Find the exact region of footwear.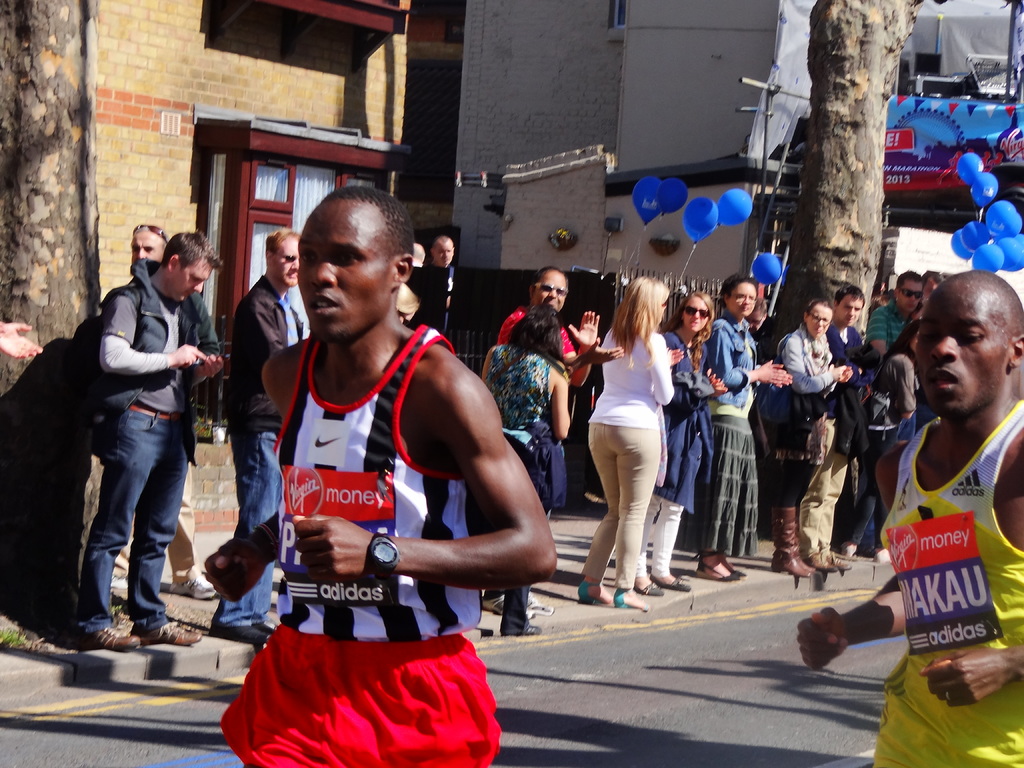
Exact region: box(141, 623, 201, 646).
